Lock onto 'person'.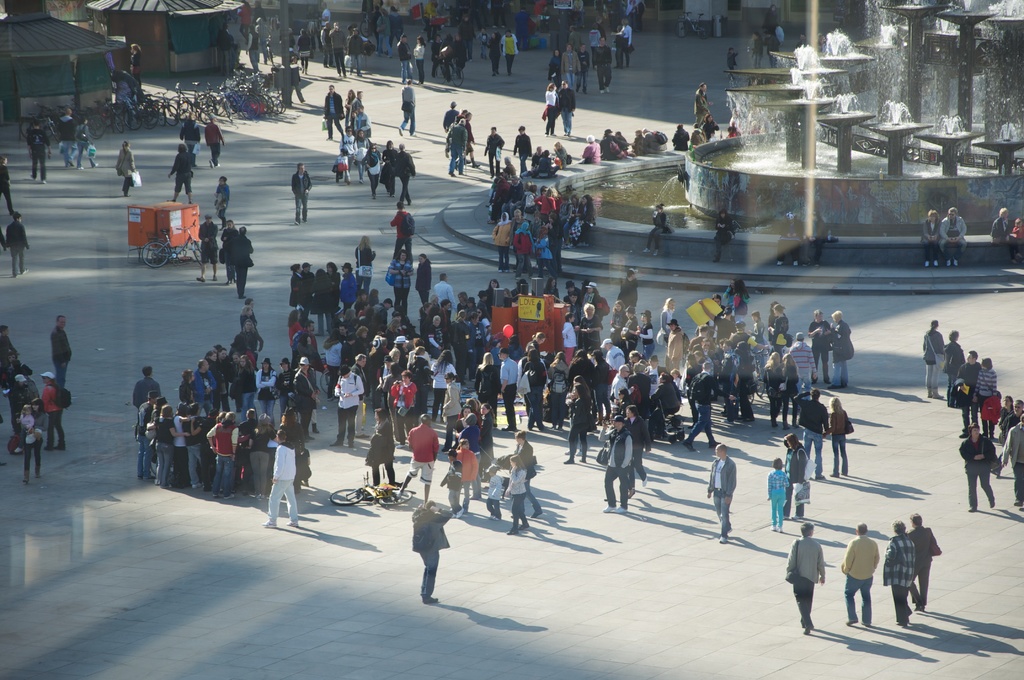
Locked: x1=491 y1=338 x2=506 y2=373.
